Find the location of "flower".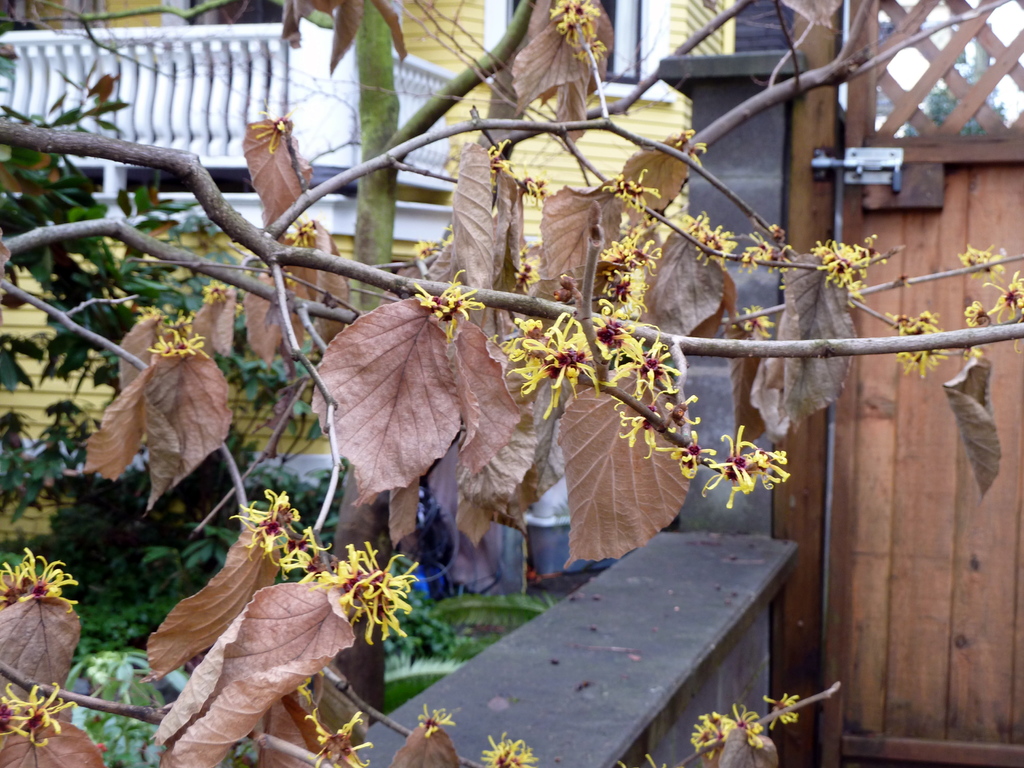
Location: 748,222,794,266.
